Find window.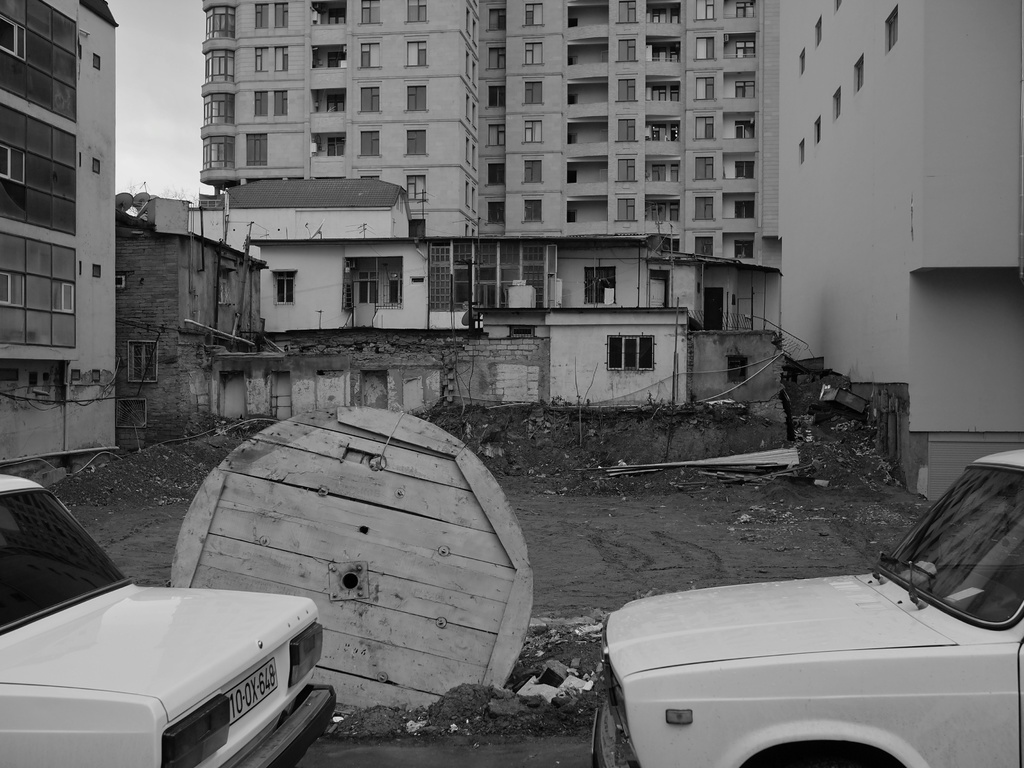
<box>524,196,545,223</box>.
